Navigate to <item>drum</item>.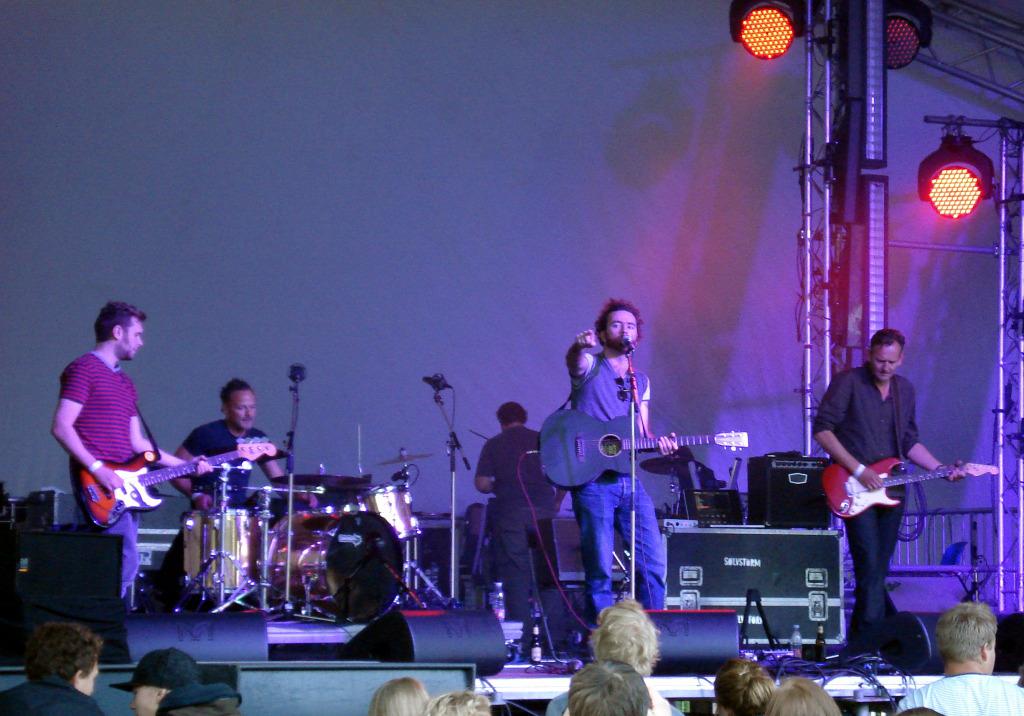
Navigation target: <region>350, 486, 418, 542</region>.
